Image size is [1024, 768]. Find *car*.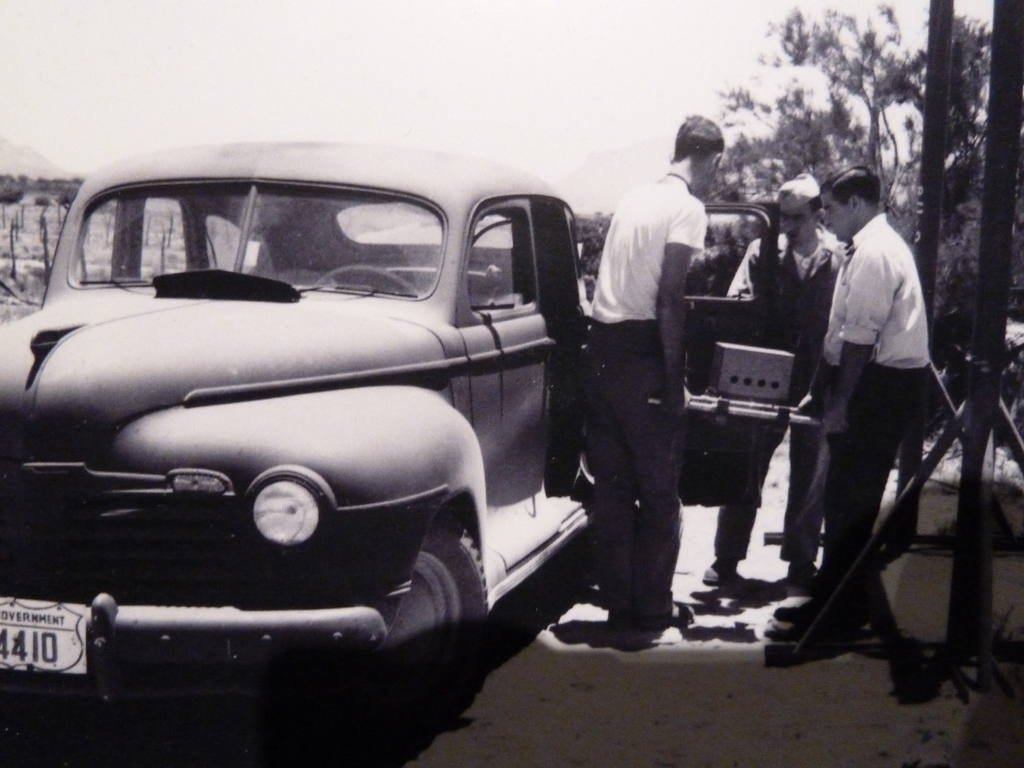
[left=0, top=152, right=641, bottom=671].
